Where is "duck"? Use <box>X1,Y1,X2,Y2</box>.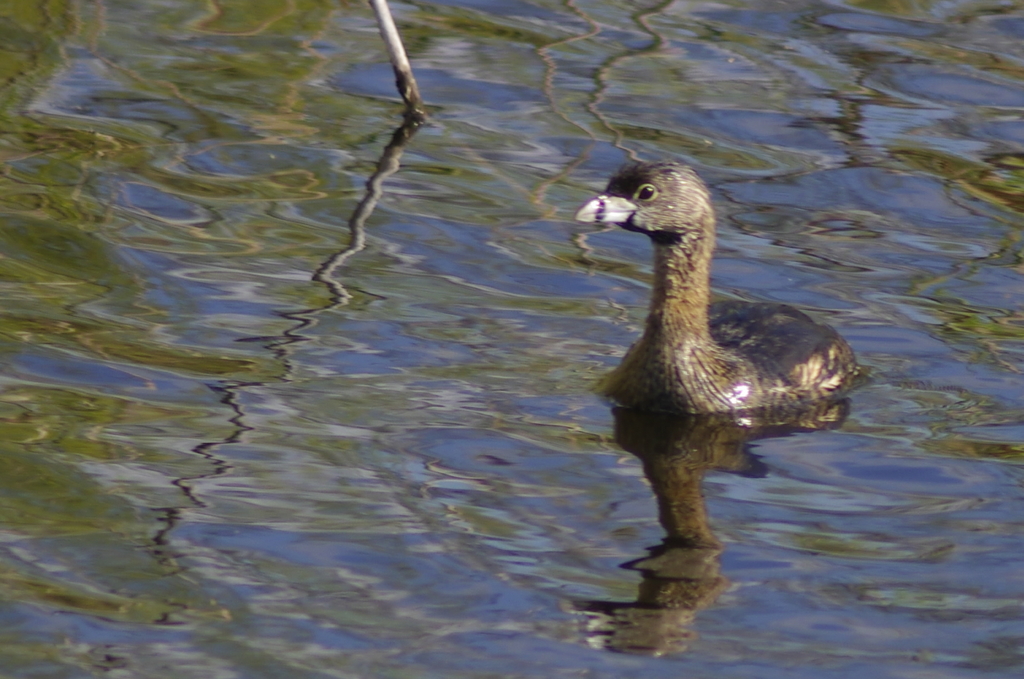
<box>579,150,869,436</box>.
